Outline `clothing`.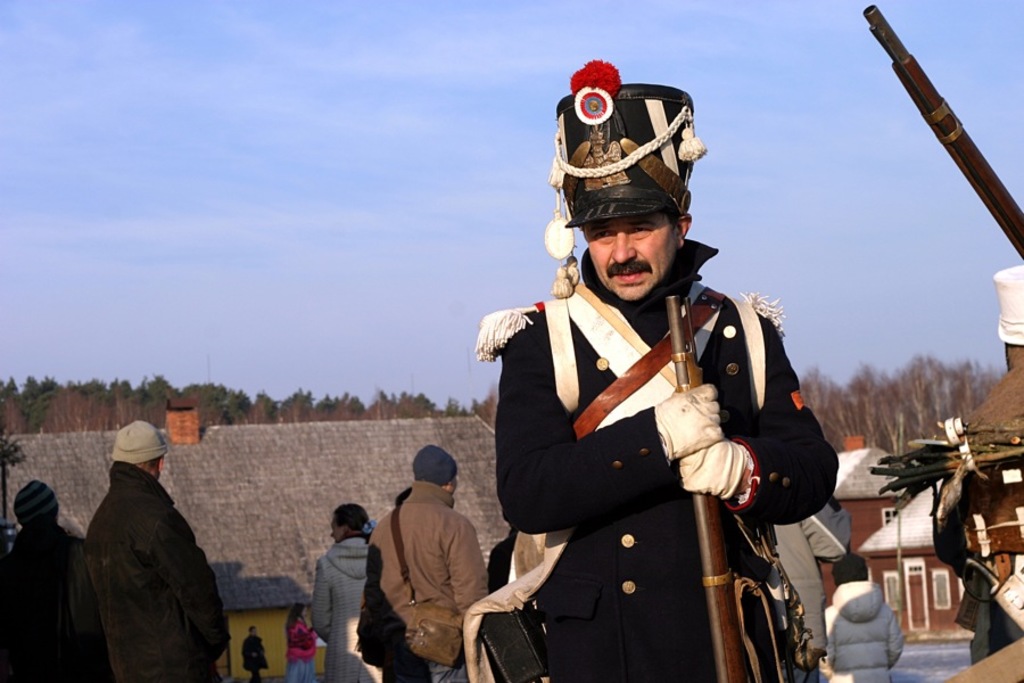
Outline: BBox(770, 497, 853, 682).
